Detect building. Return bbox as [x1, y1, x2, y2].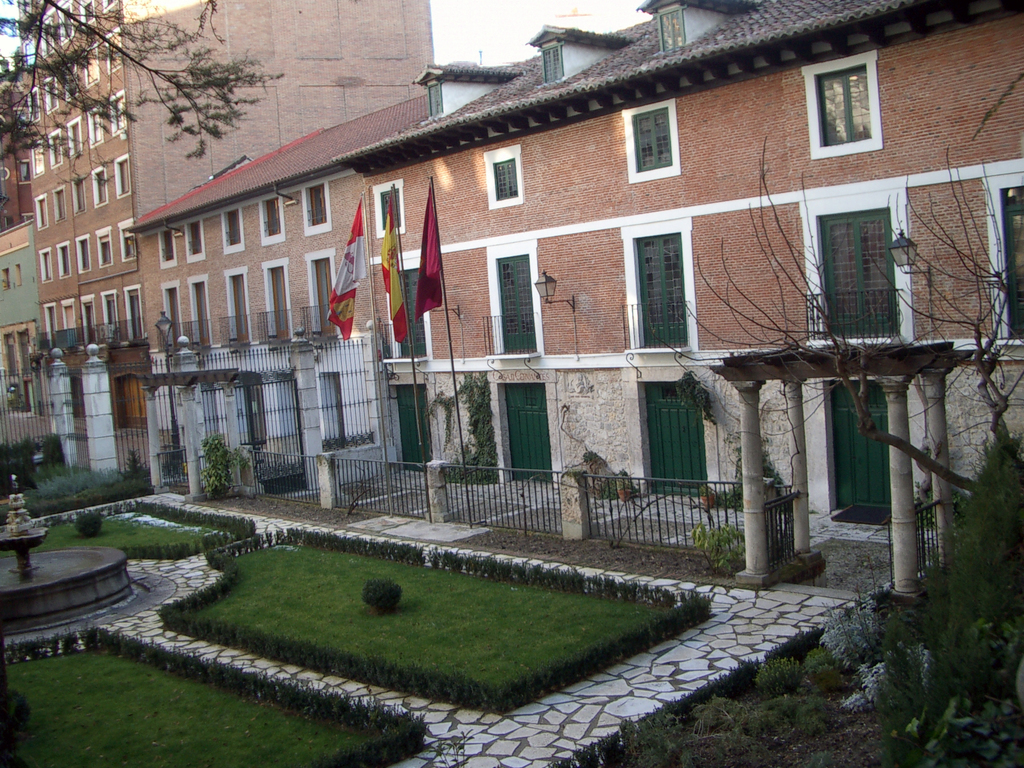
[335, 0, 1023, 544].
